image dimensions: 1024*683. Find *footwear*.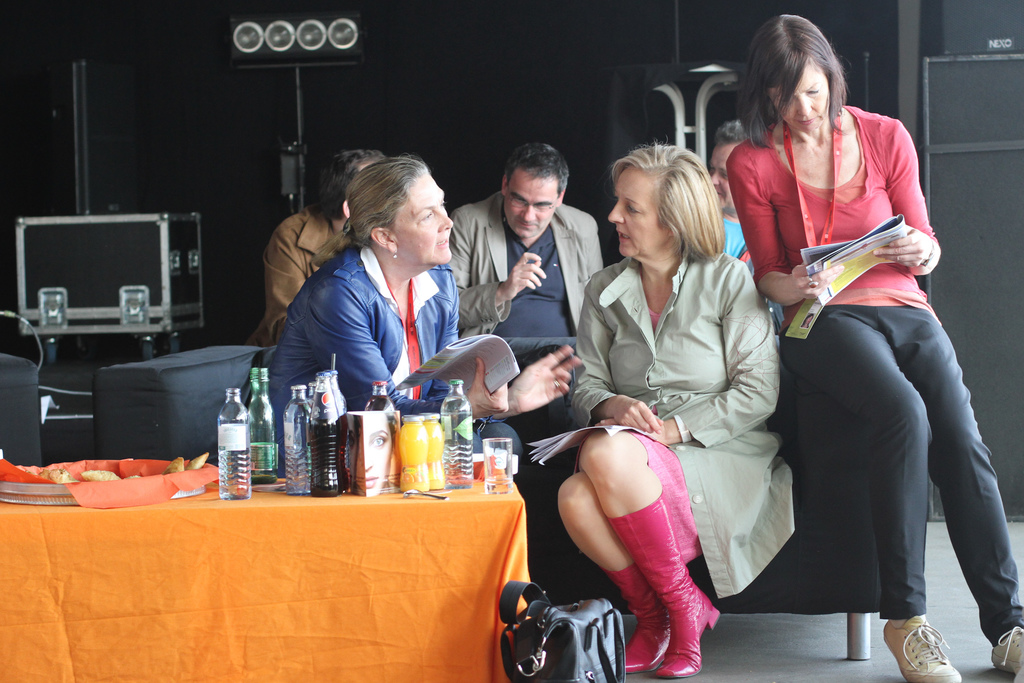
crop(605, 497, 716, 673).
